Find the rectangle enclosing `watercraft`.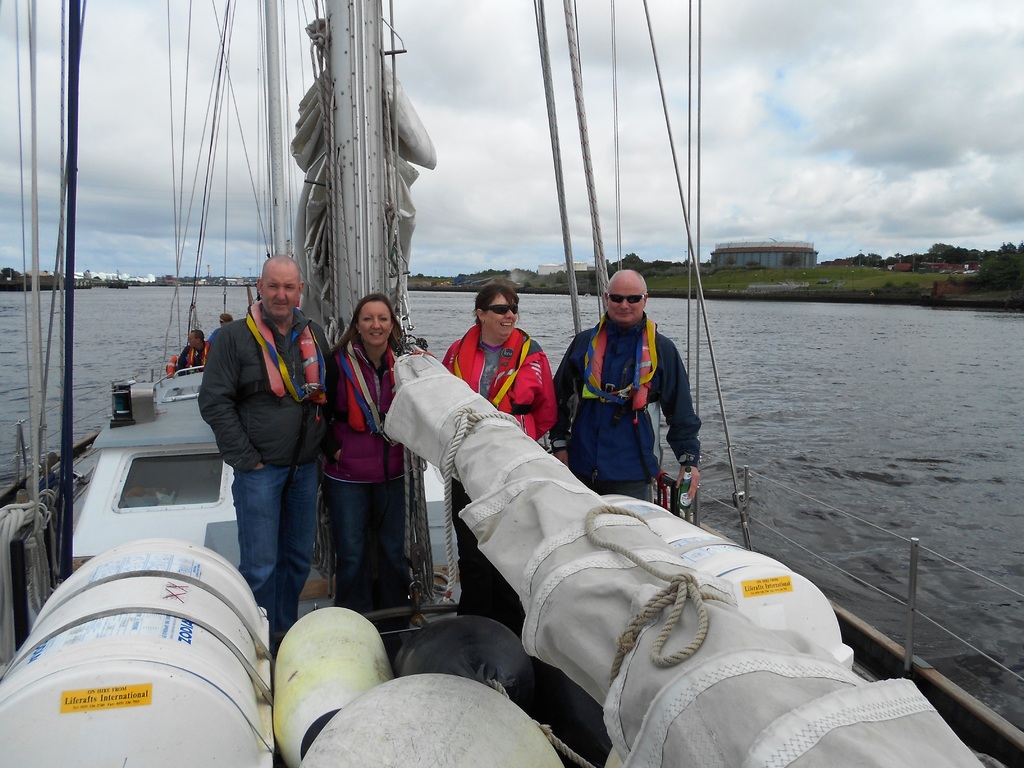
bbox=[0, 0, 1023, 767].
